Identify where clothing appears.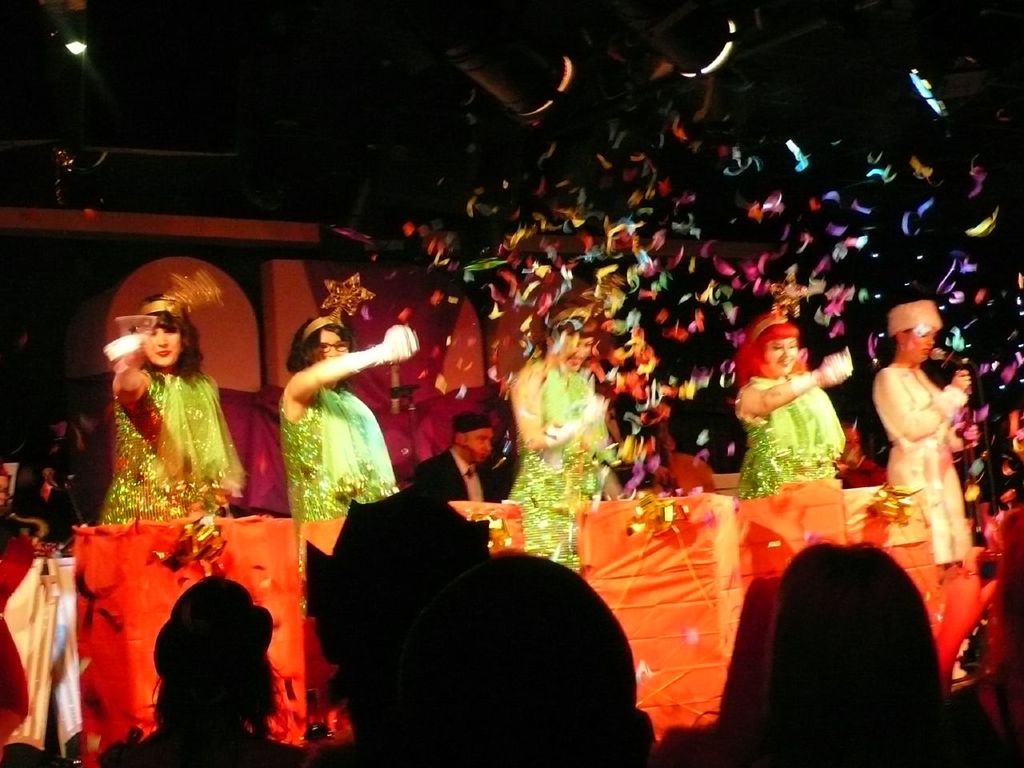
Appears at (x1=869, y1=367, x2=975, y2=559).
